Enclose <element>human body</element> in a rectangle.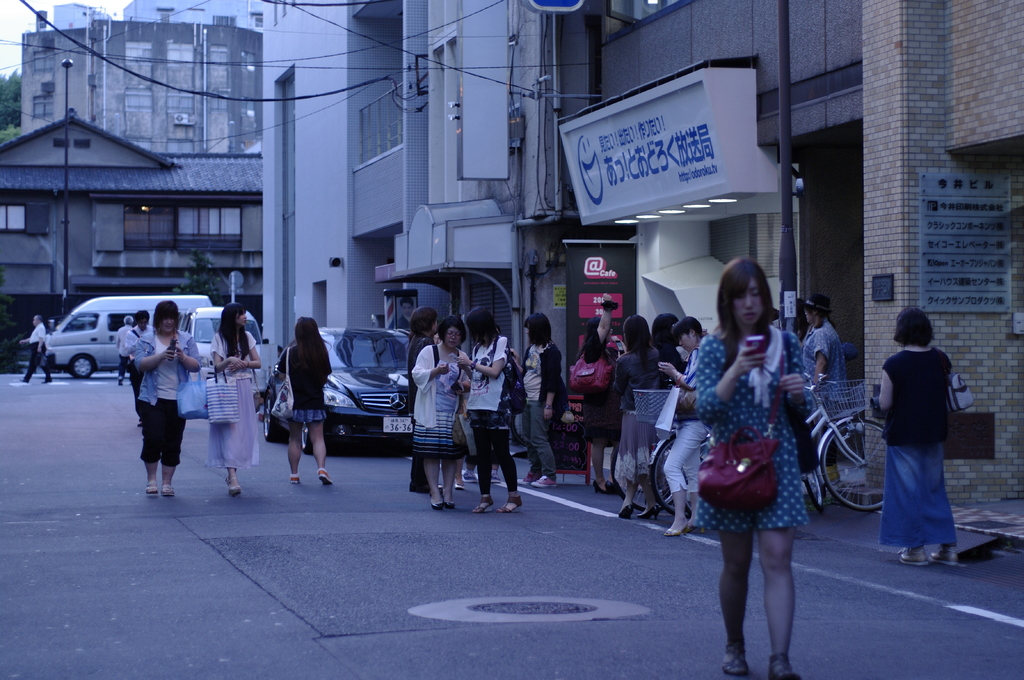
(left=271, top=311, right=332, bottom=481).
